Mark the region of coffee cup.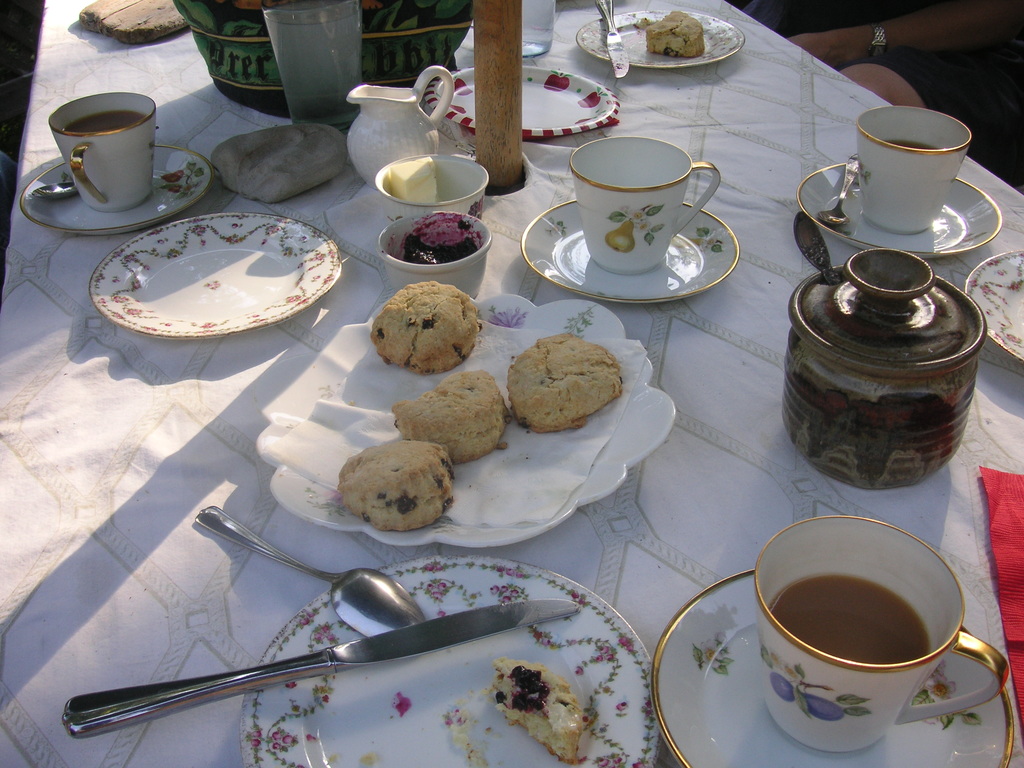
Region: bbox(47, 93, 158, 212).
